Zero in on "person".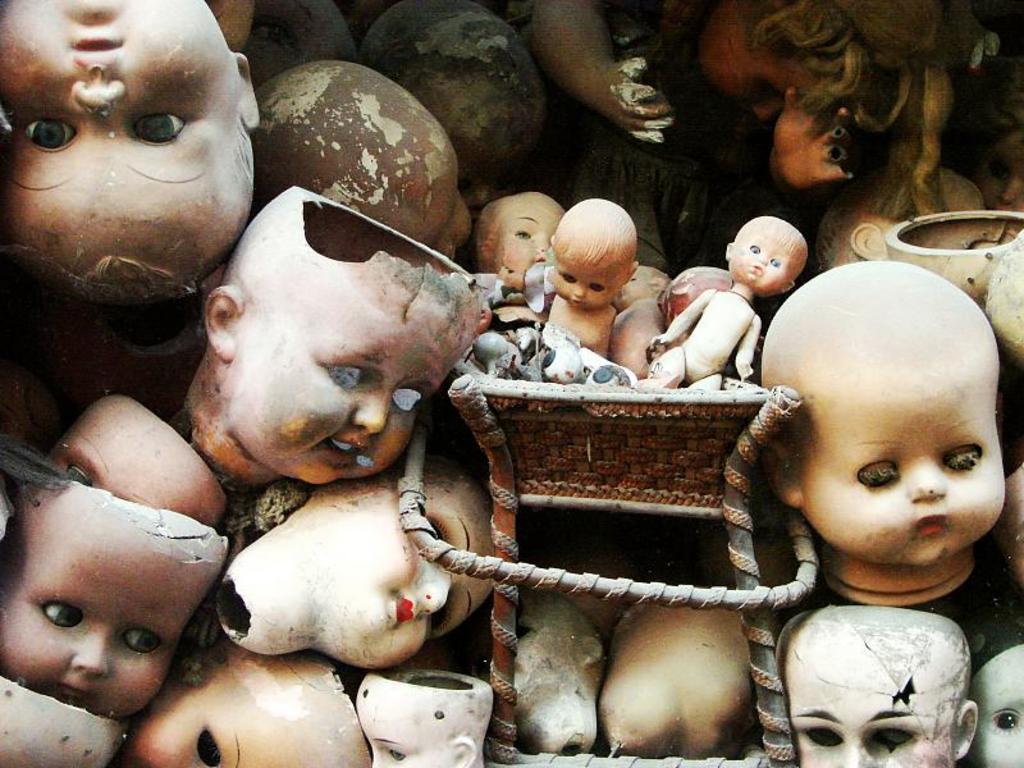
Zeroed in: pyautogui.locateOnScreen(768, 250, 1005, 600).
